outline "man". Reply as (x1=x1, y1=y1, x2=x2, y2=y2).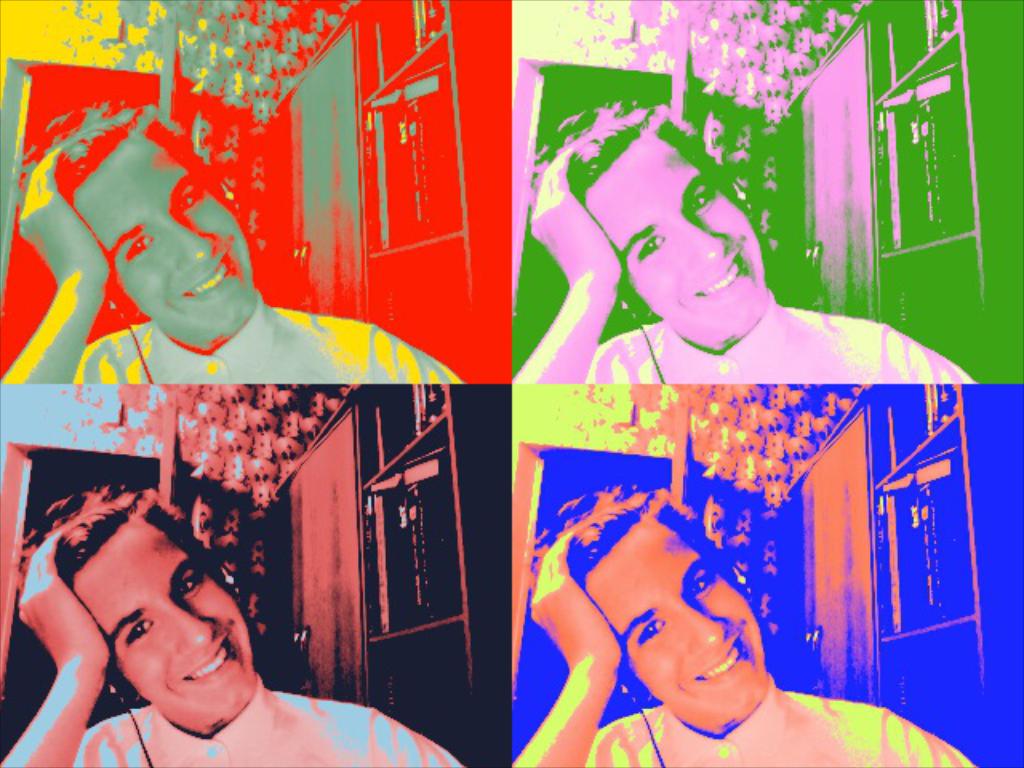
(x1=0, y1=483, x2=470, y2=766).
